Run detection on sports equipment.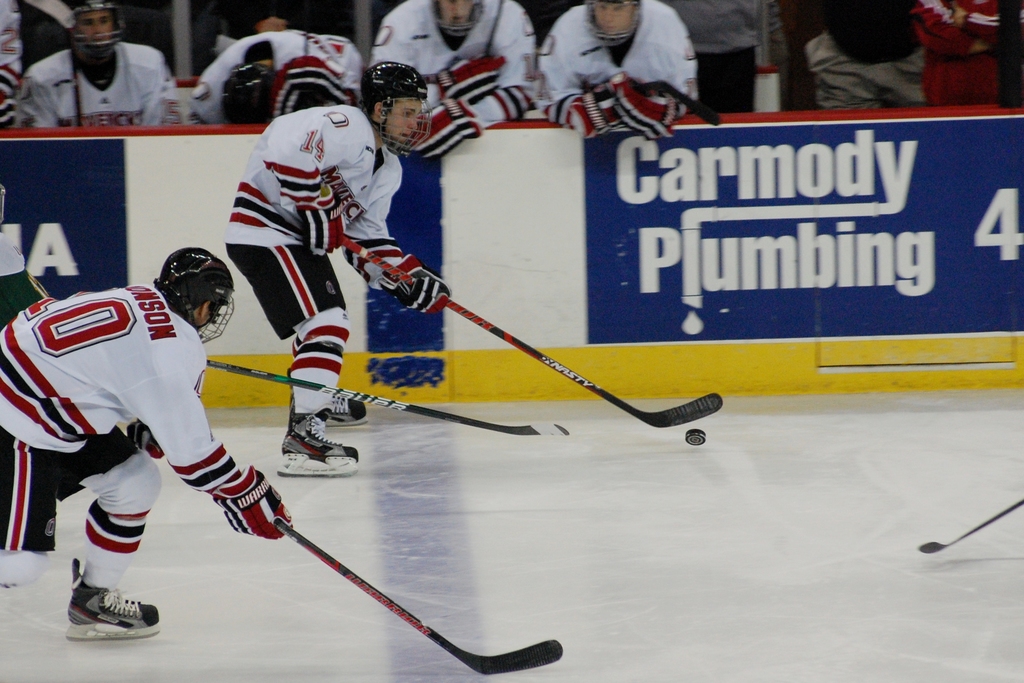
Result: box=[211, 466, 294, 538].
